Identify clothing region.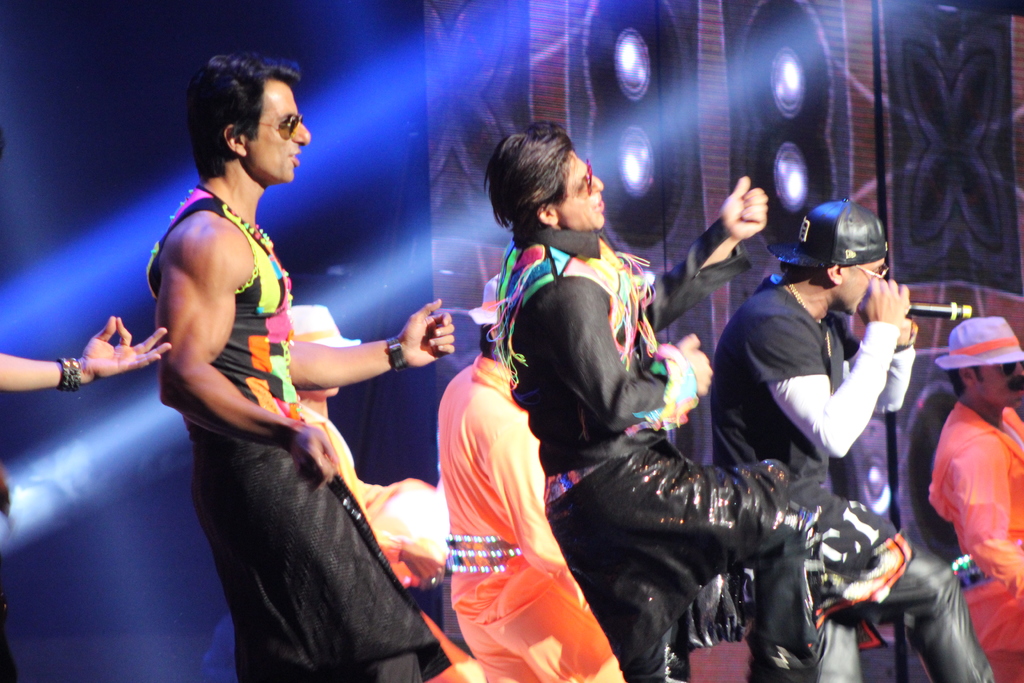
Region: 712:274:1002:682.
